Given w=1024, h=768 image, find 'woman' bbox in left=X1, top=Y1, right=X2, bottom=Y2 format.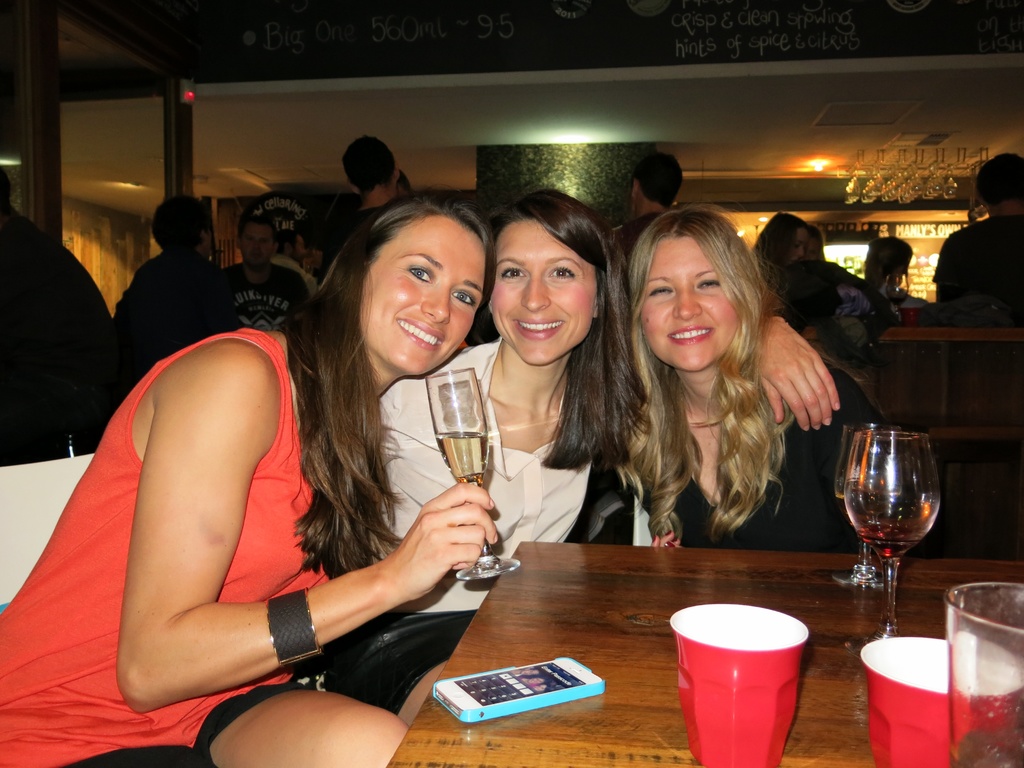
left=332, top=186, right=836, bottom=724.
